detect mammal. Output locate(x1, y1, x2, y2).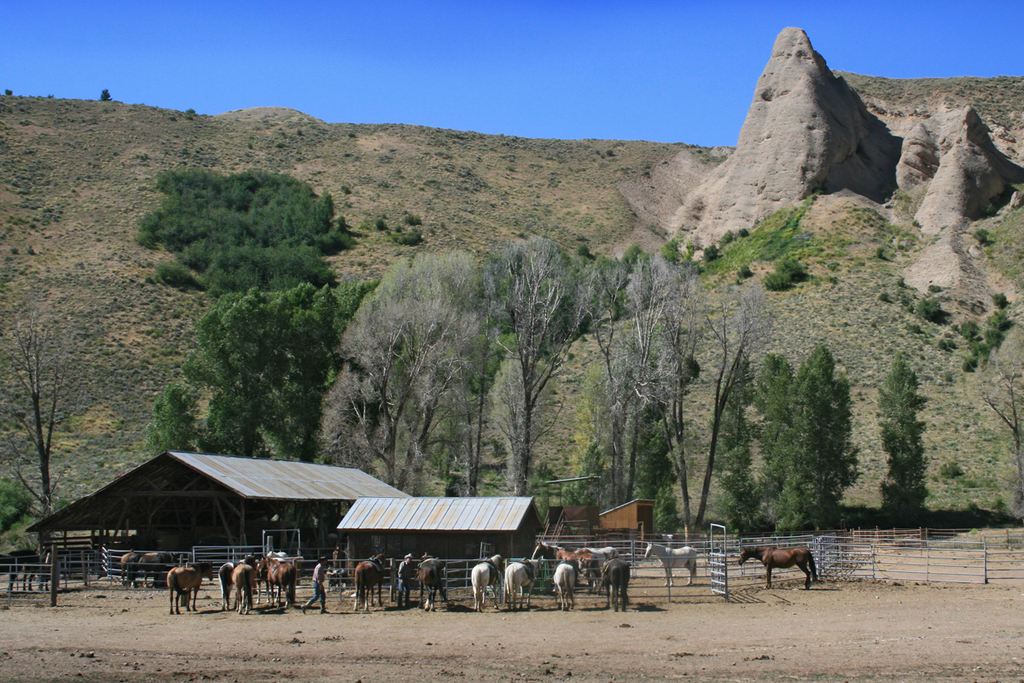
locate(136, 552, 173, 586).
